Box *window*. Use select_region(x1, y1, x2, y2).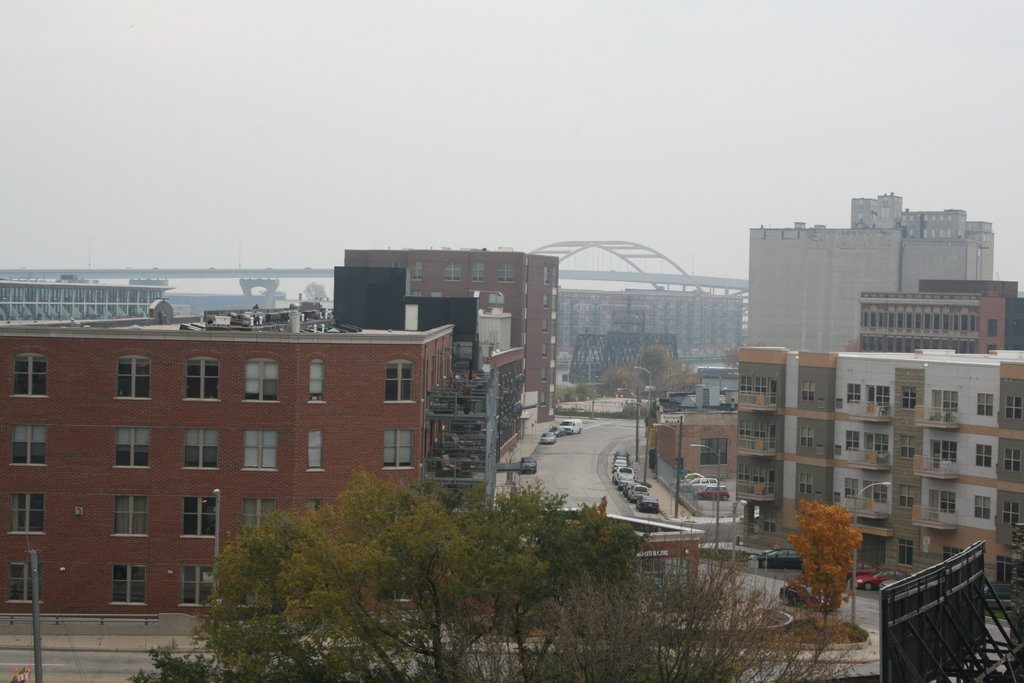
select_region(470, 262, 484, 282).
